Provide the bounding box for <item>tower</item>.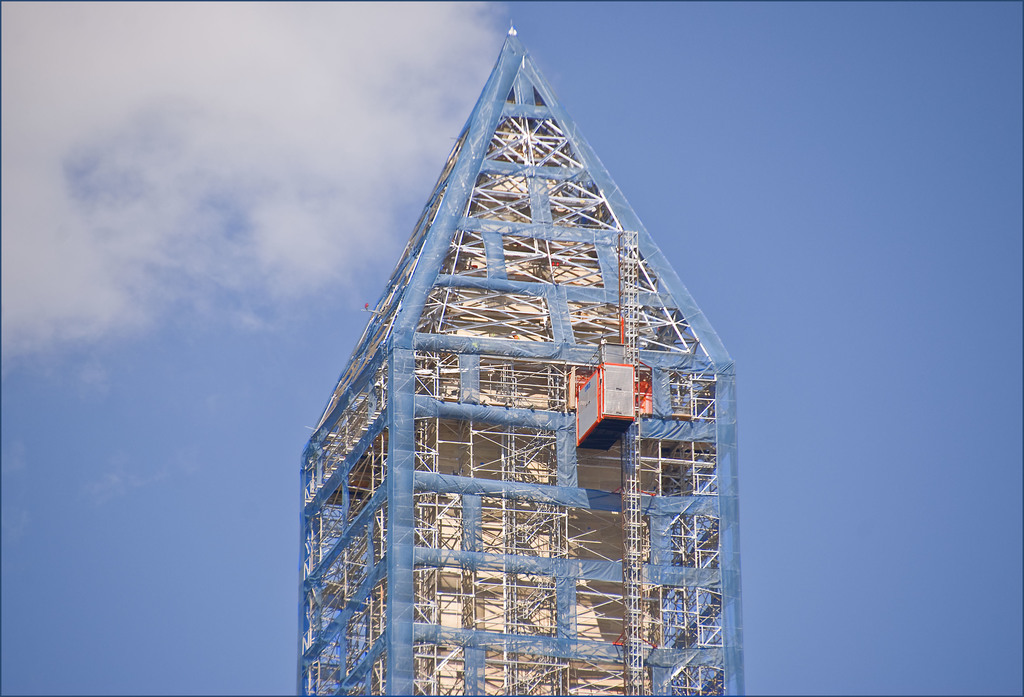
pyautogui.locateOnScreen(296, 24, 744, 696).
